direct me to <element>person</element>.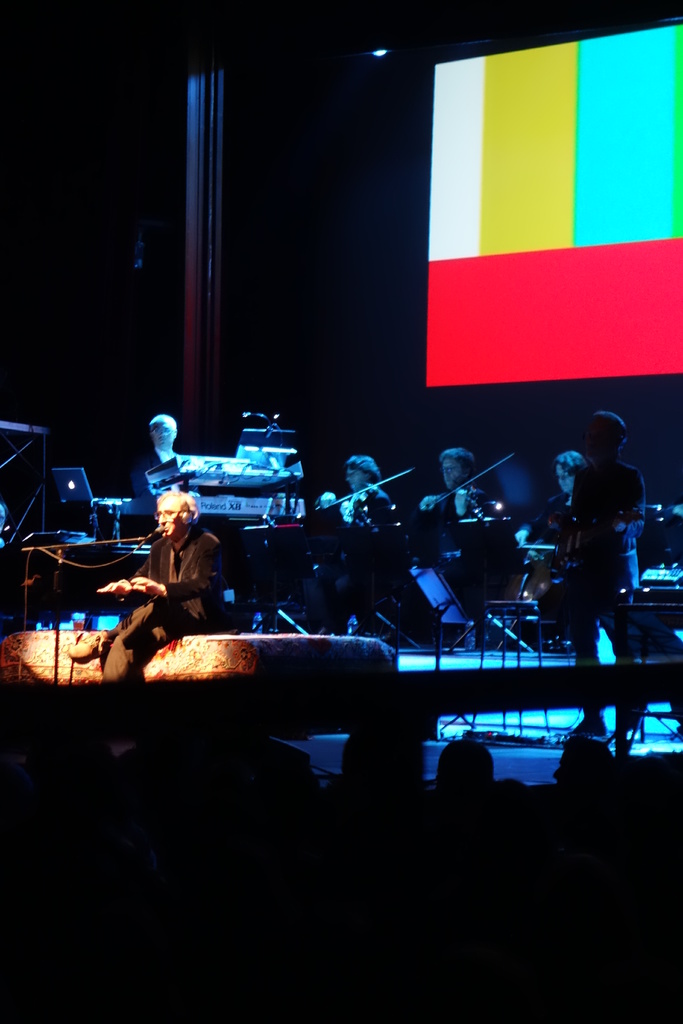
Direction: x1=344 y1=456 x2=390 y2=505.
